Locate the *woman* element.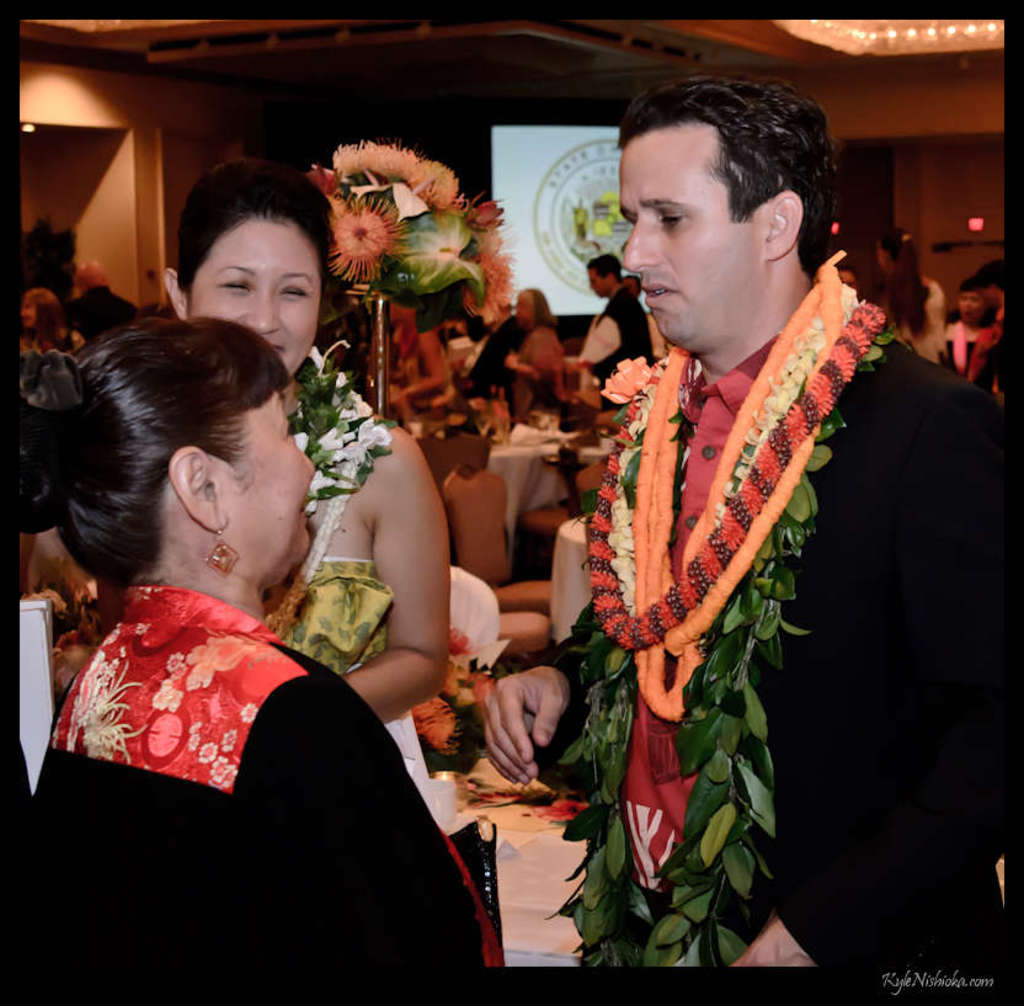
Element bbox: (944,277,990,371).
